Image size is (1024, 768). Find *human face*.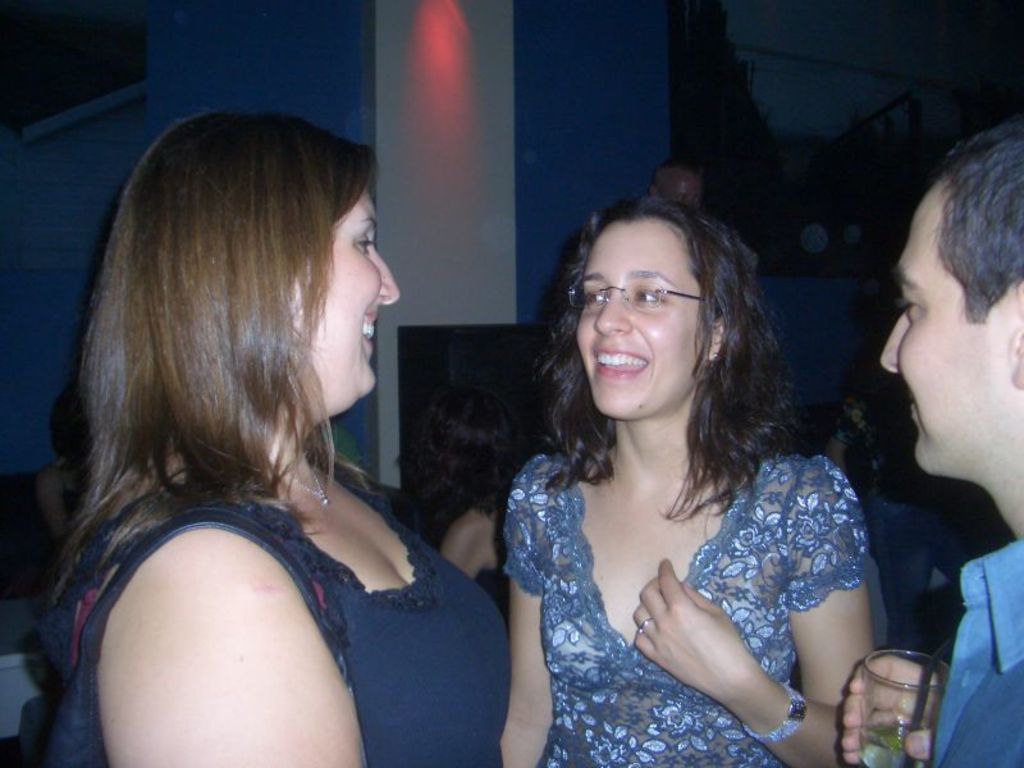
BBox(881, 198, 1005, 477).
